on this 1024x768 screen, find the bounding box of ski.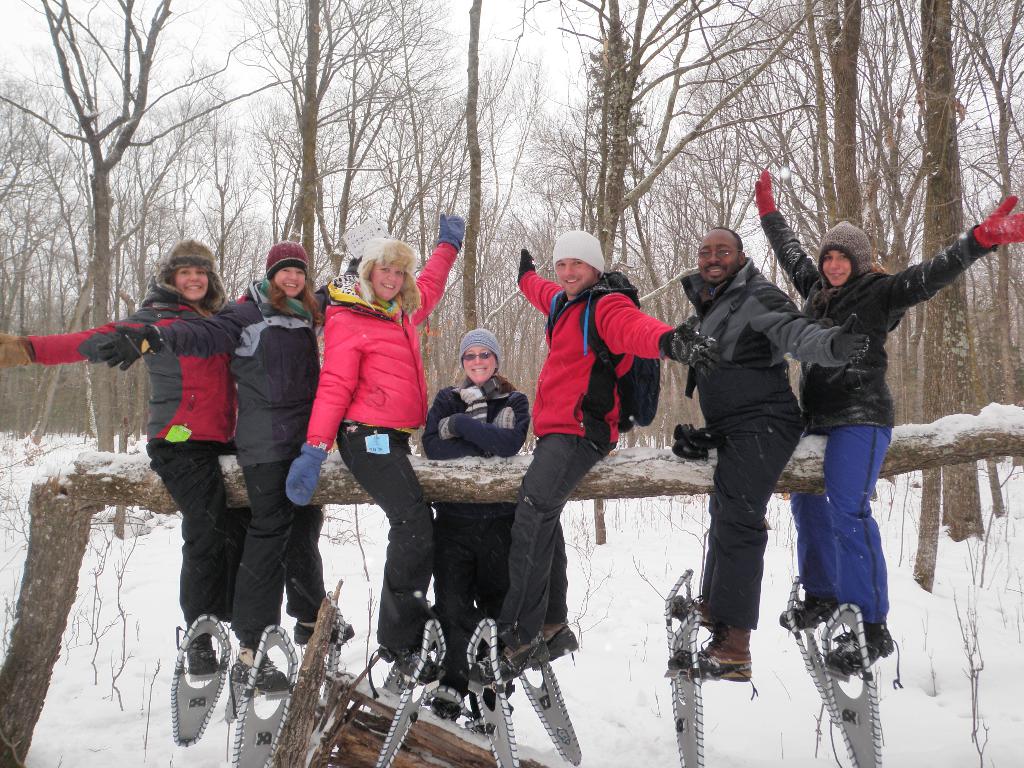
Bounding box: 659:562:718:767.
